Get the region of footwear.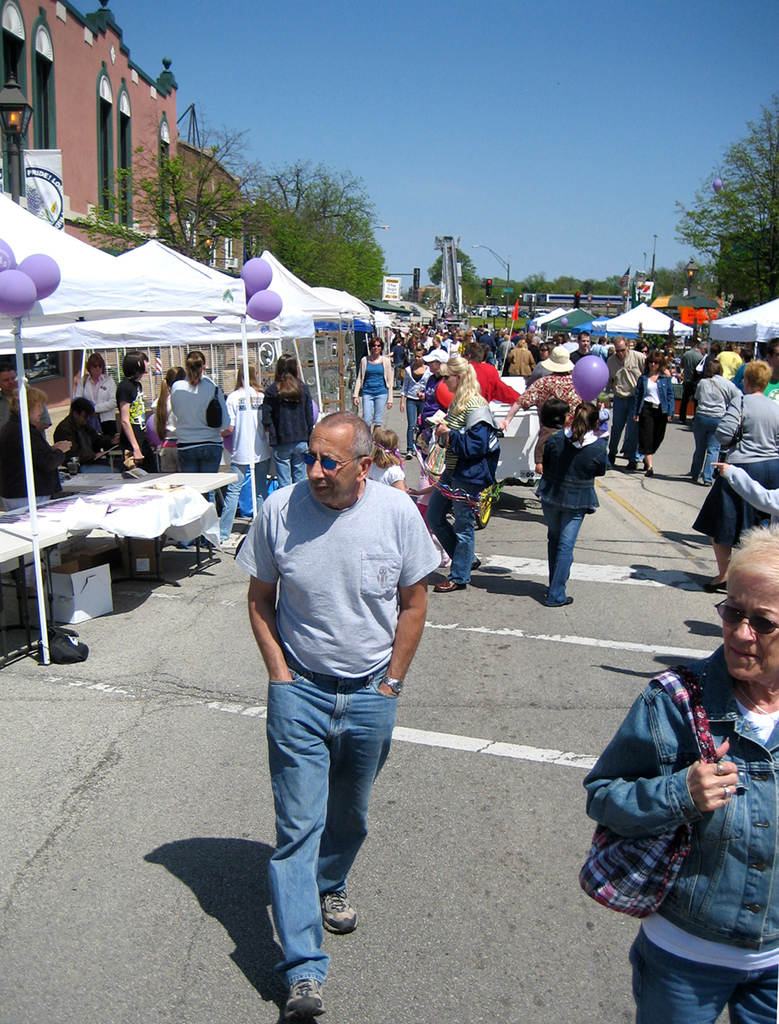
l=625, t=458, r=639, b=473.
